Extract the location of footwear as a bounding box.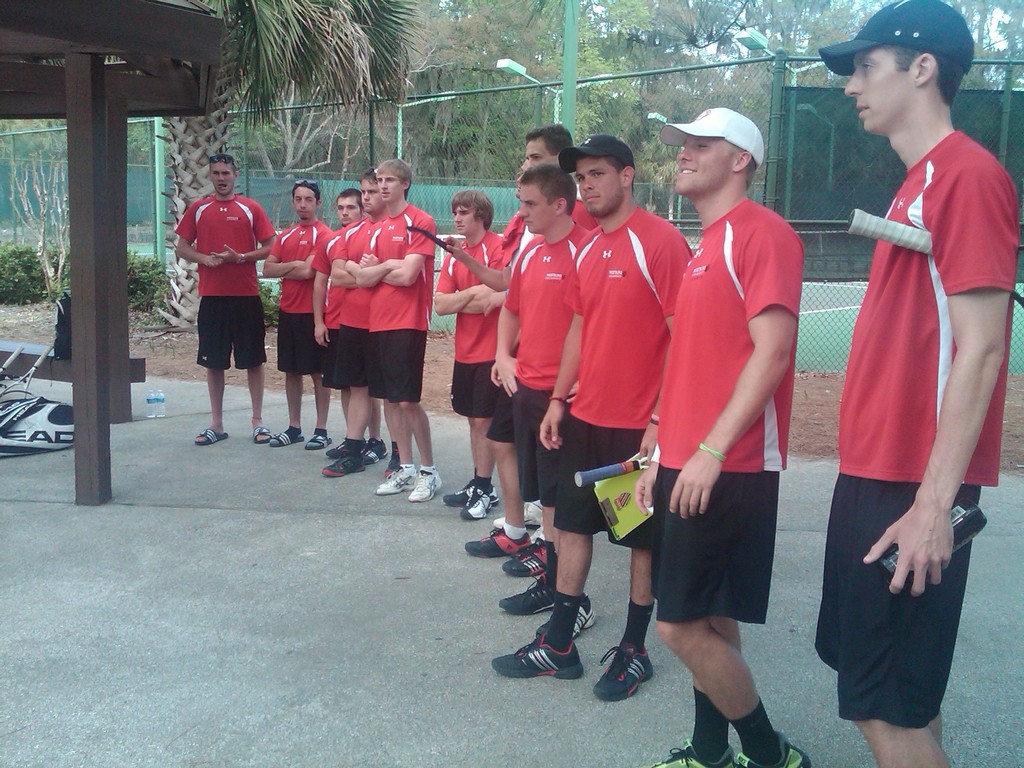
322,458,365,477.
